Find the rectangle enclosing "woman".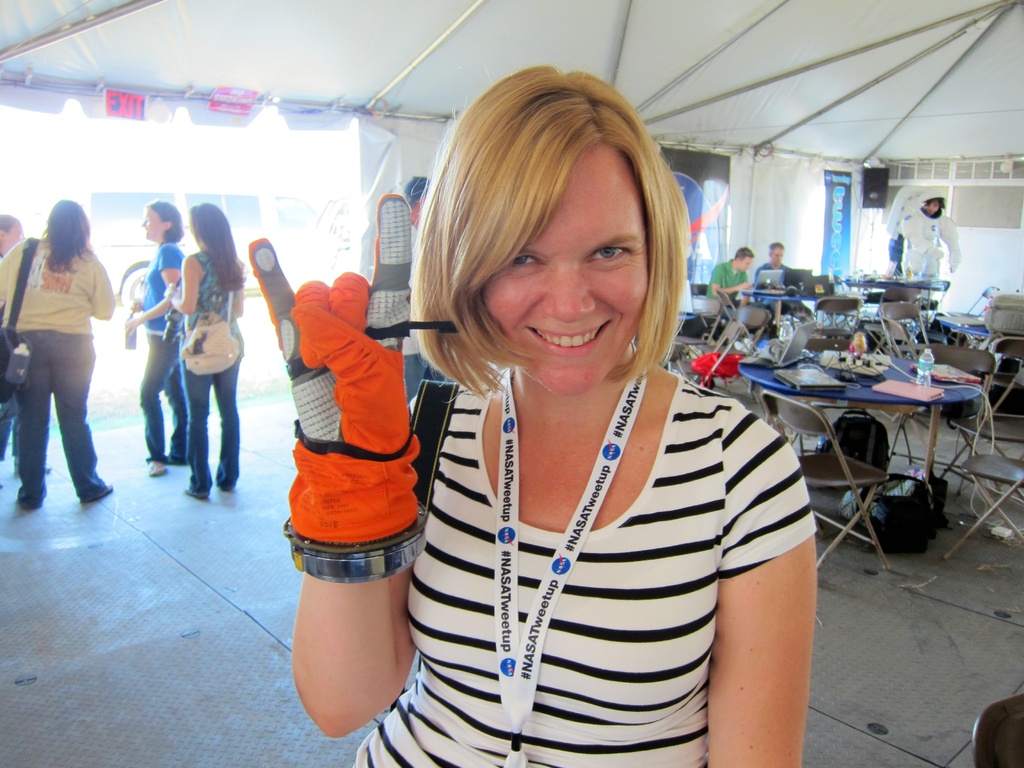
0 213 61 479.
